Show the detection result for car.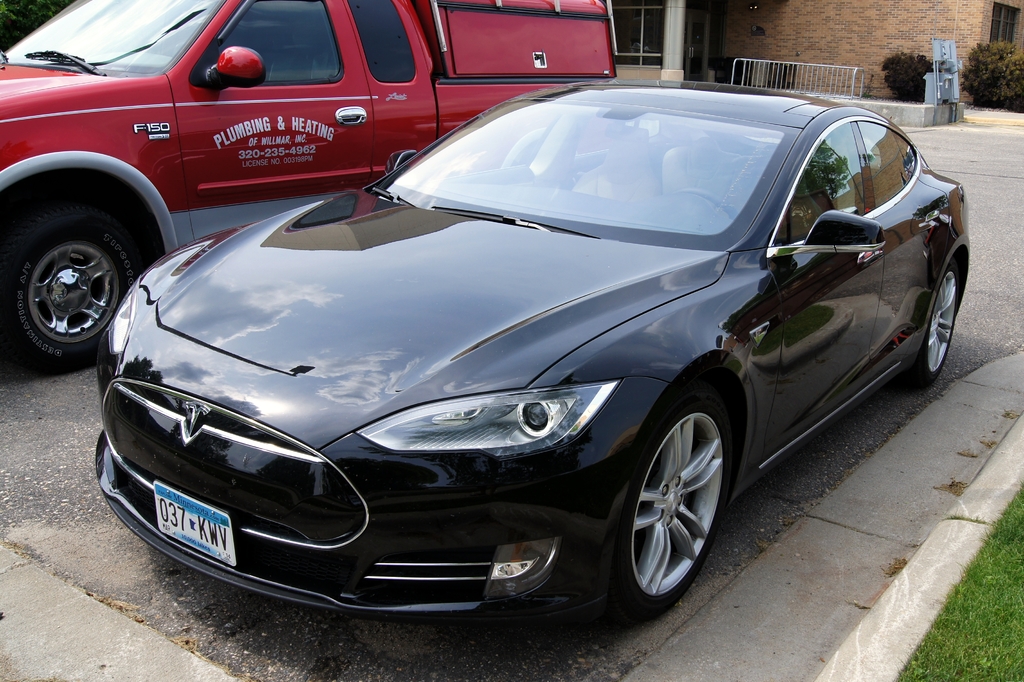
crop(1, 0, 618, 368).
